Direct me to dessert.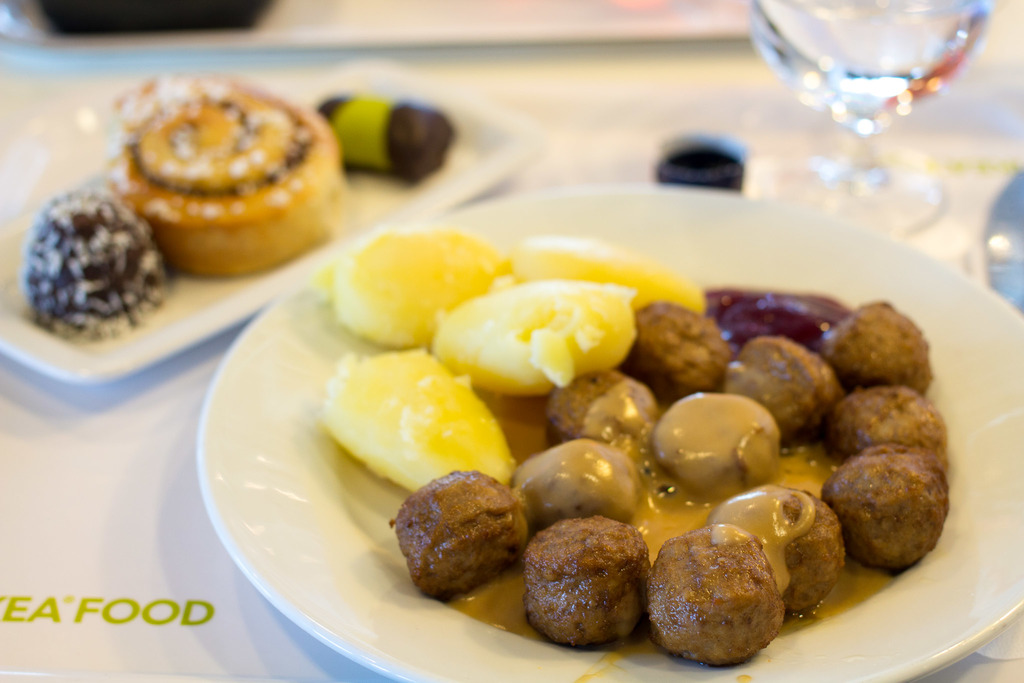
Direction: (left=543, top=370, right=657, bottom=447).
